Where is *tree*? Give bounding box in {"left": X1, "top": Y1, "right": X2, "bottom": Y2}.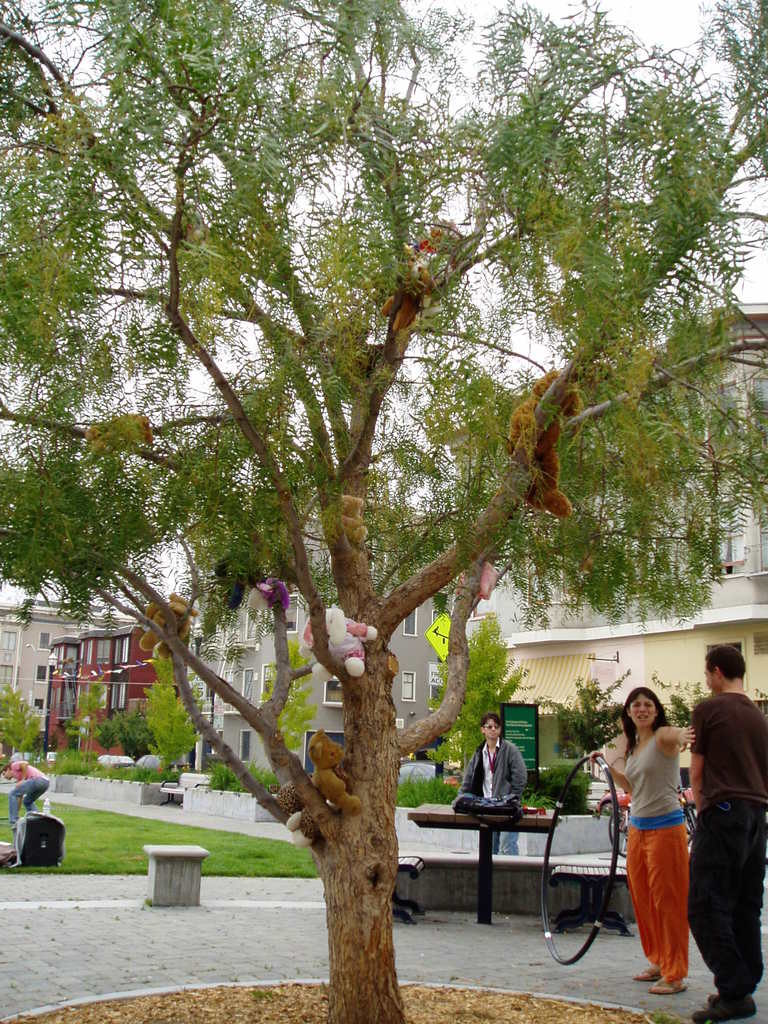
{"left": 26, "top": 3, "right": 739, "bottom": 936}.
